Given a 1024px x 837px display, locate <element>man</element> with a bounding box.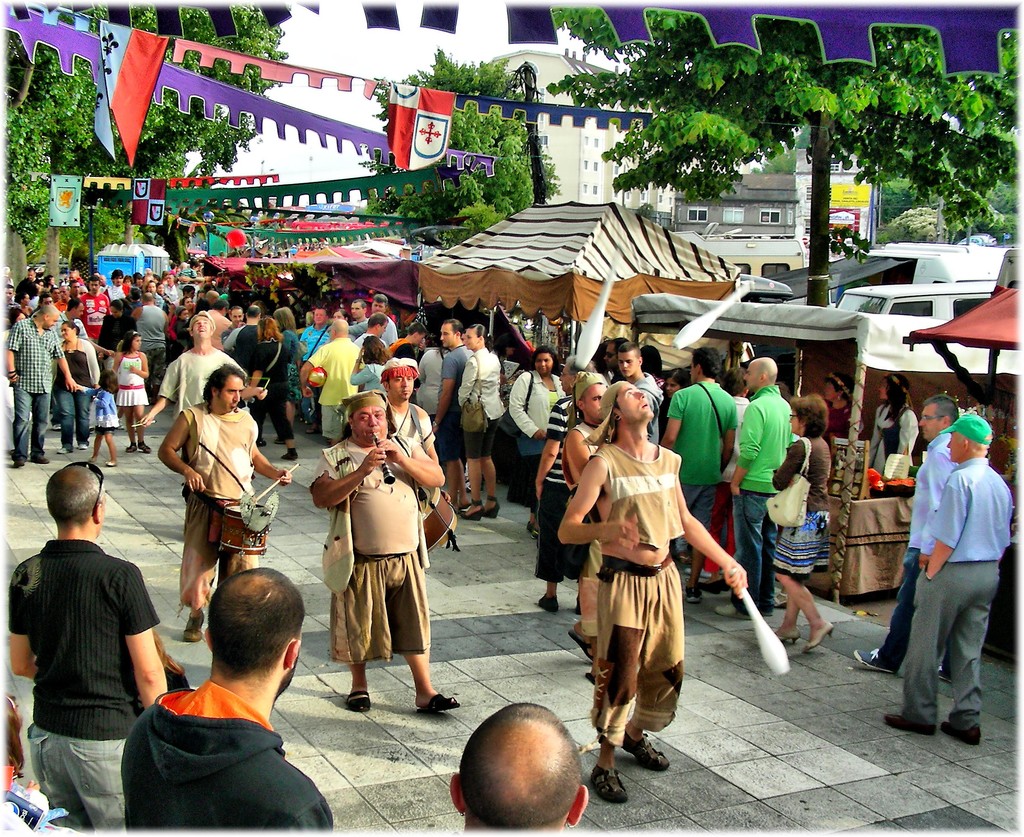
Located: <bbox>131, 292, 170, 404</bbox>.
